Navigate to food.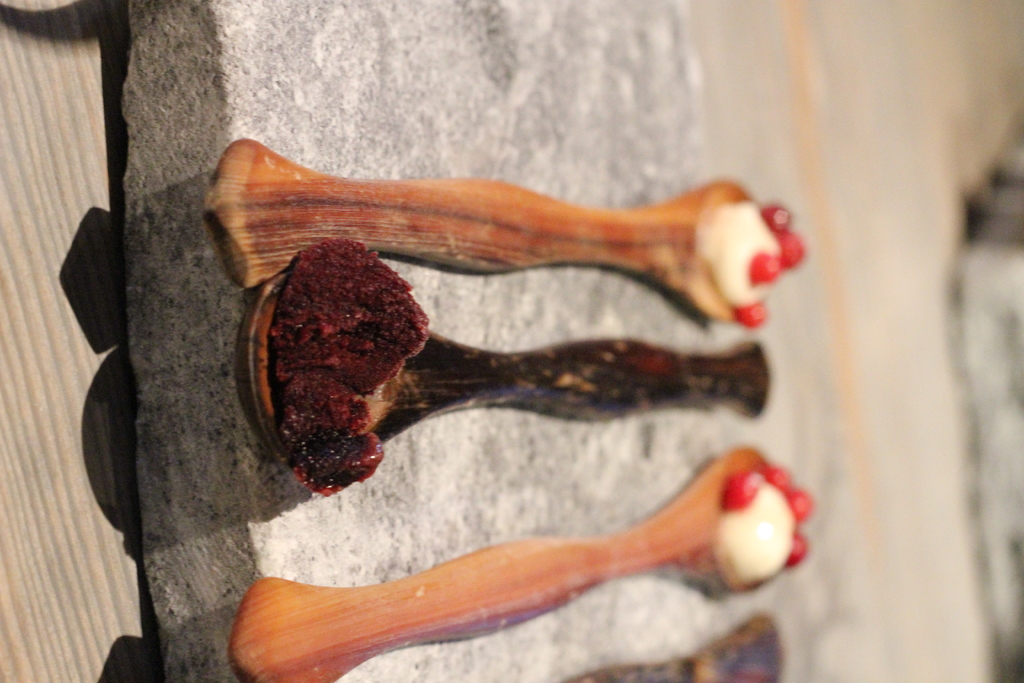
Navigation target: 698,201,808,332.
